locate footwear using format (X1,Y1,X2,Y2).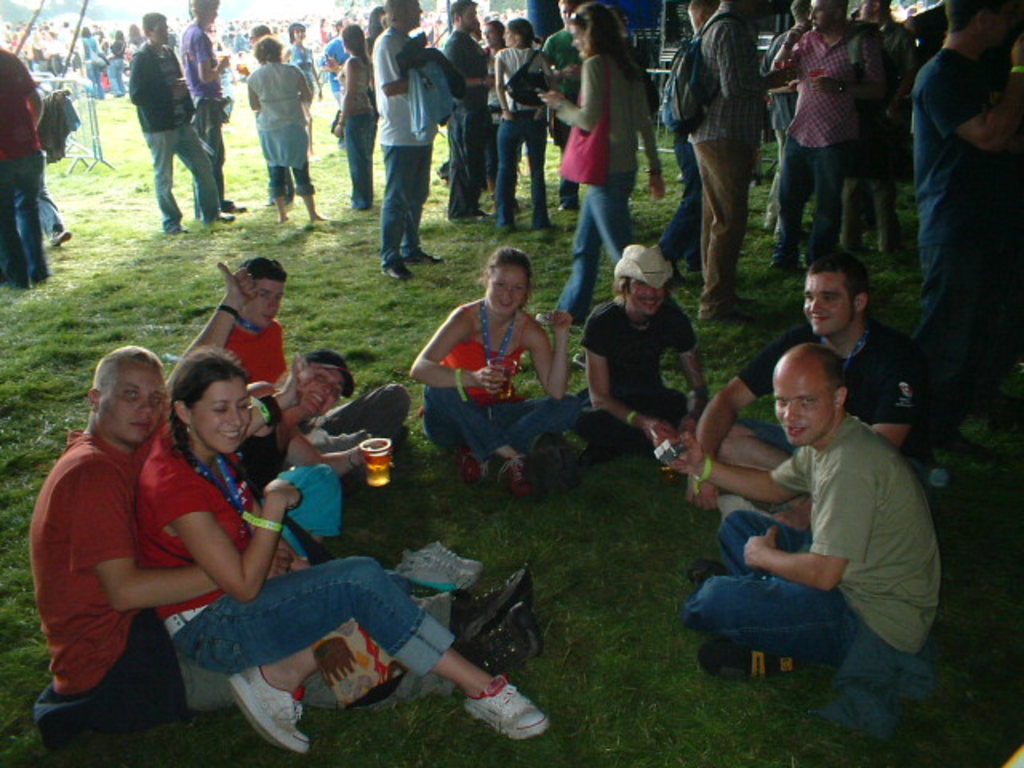
(408,243,445,264).
